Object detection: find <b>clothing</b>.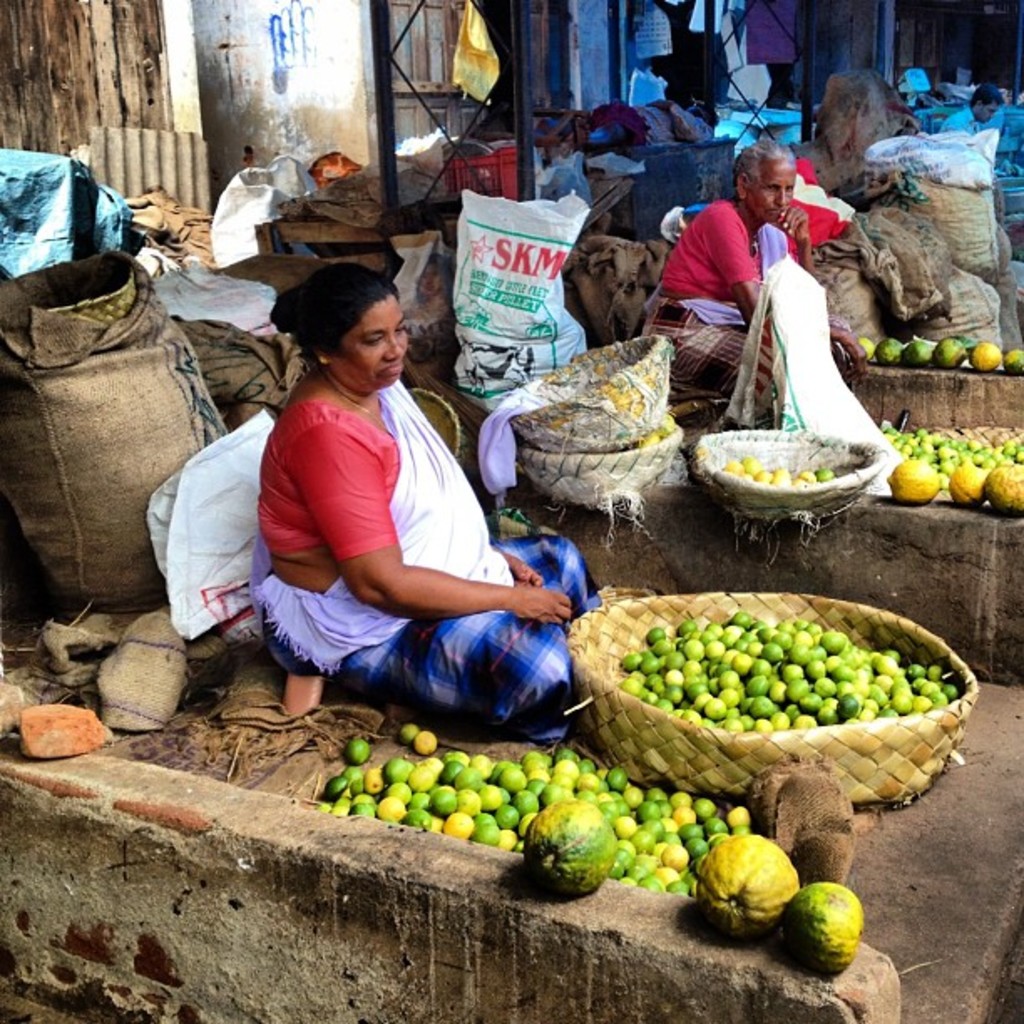
(x1=204, y1=338, x2=581, y2=730).
